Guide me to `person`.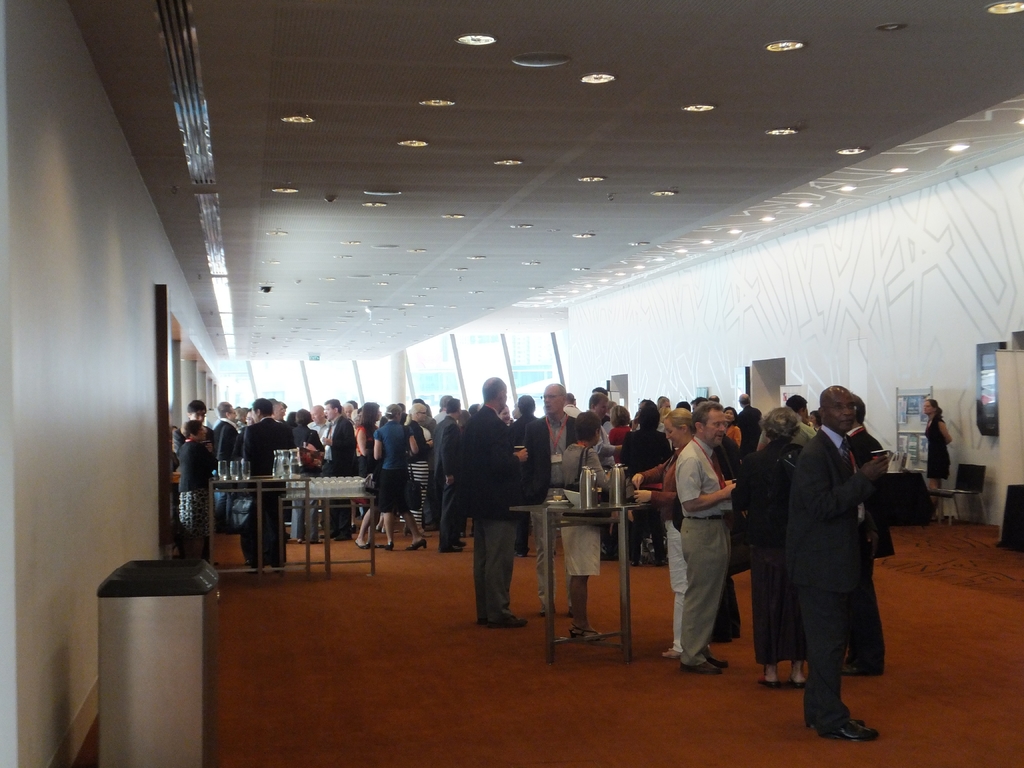
Guidance: box=[404, 401, 438, 521].
